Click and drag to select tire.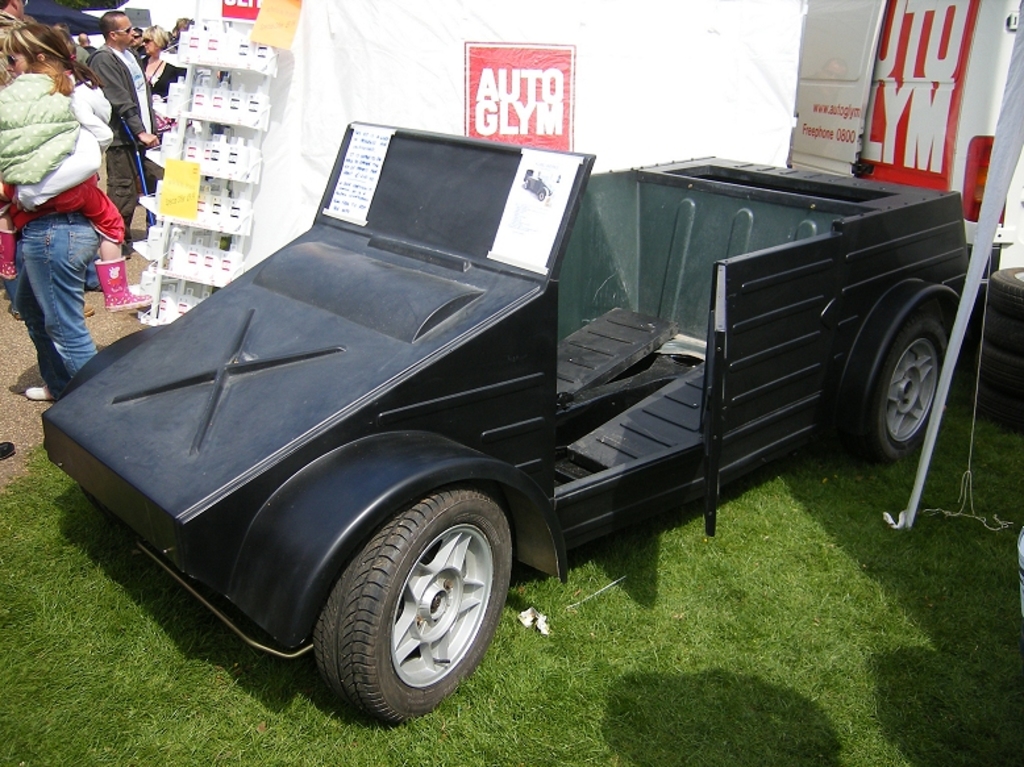
Selection: rect(301, 483, 512, 721).
